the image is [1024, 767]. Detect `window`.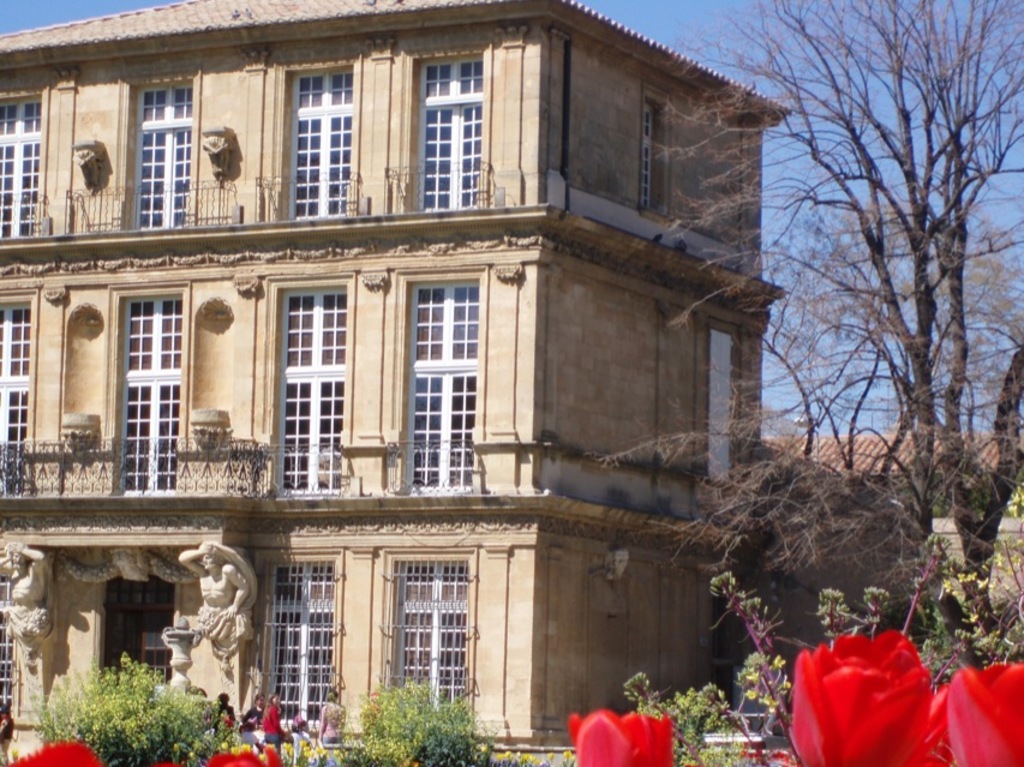
Detection: x1=640 y1=95 x2=672 y2=216.
